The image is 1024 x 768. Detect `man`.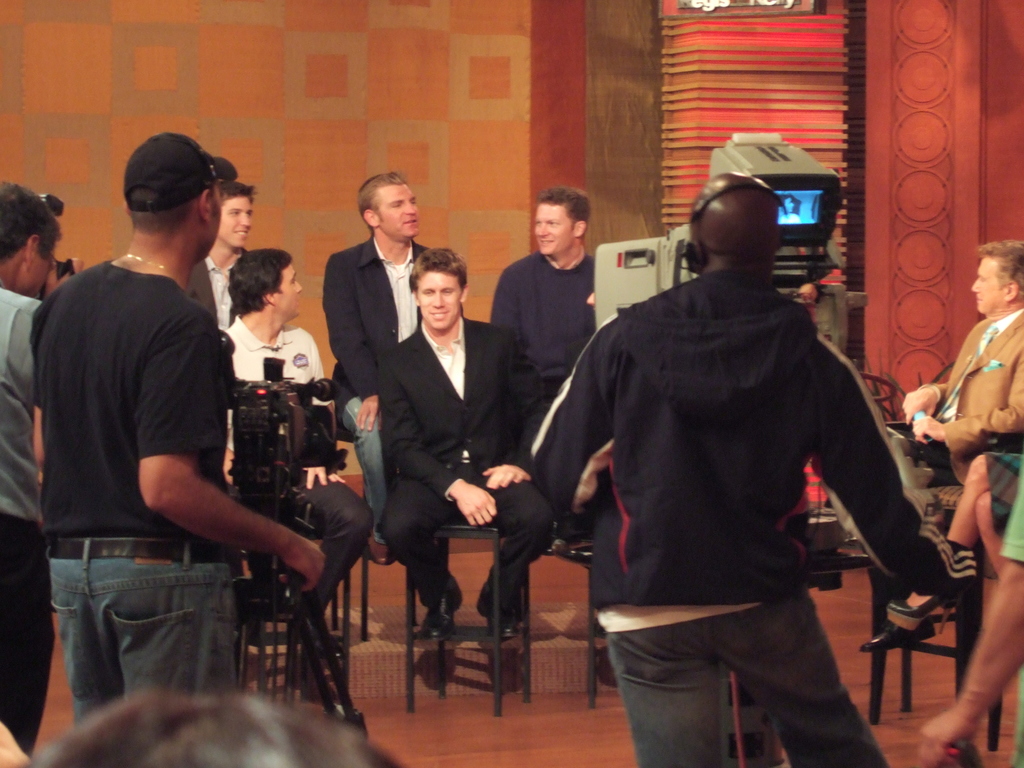
Detection: (0, 180, 85, 755).
